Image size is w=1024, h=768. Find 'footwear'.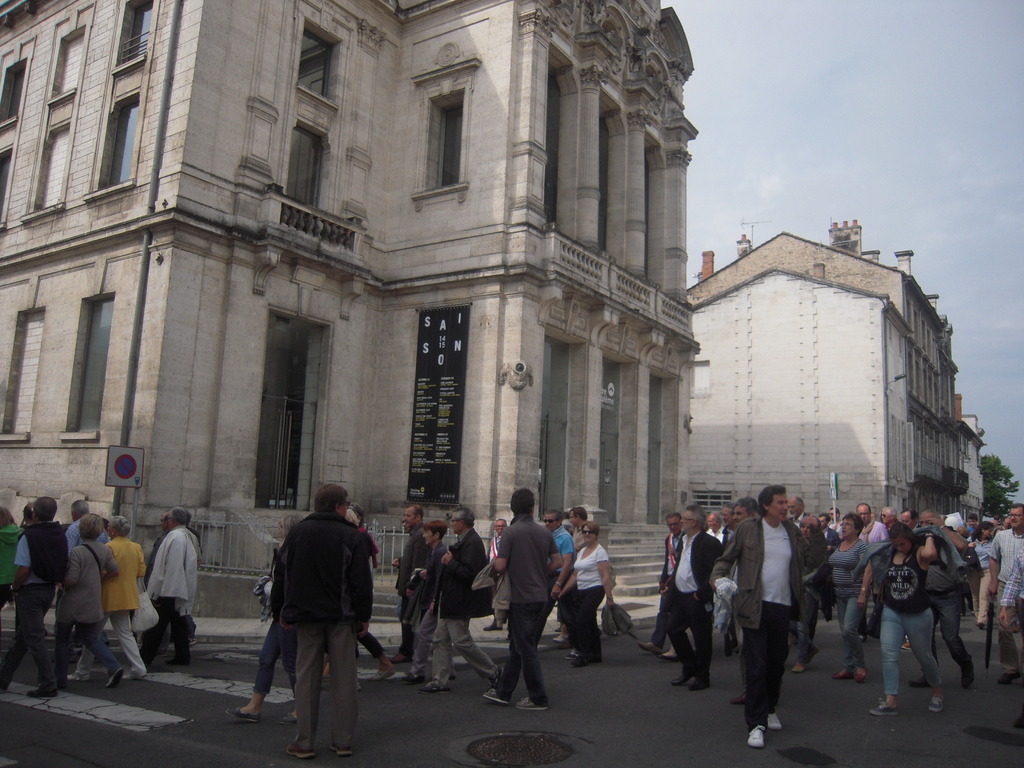
left=1014, top=716, right=1023, bottom=733.
